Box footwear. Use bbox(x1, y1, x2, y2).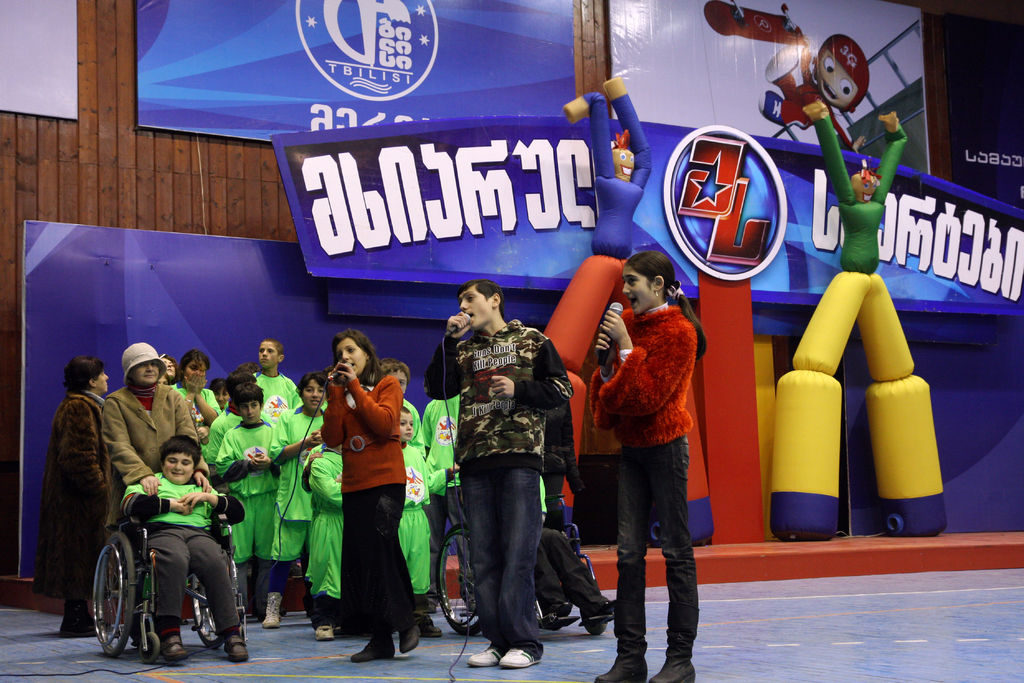
bbox(260, 591, 284, 630).
